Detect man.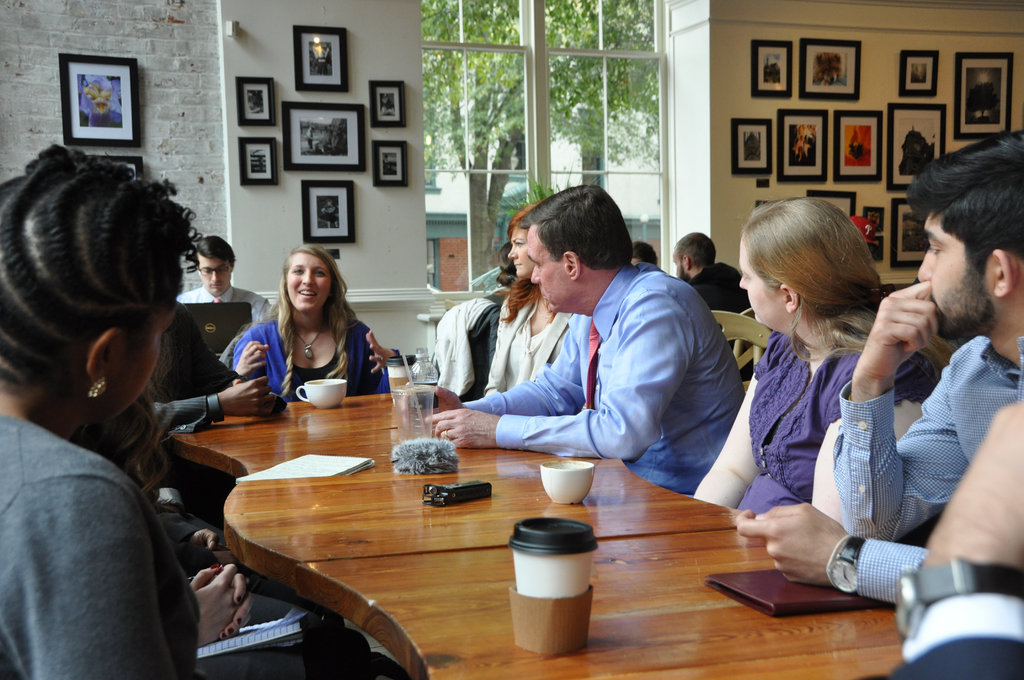
Detected at (427, 186, 740, 500).
